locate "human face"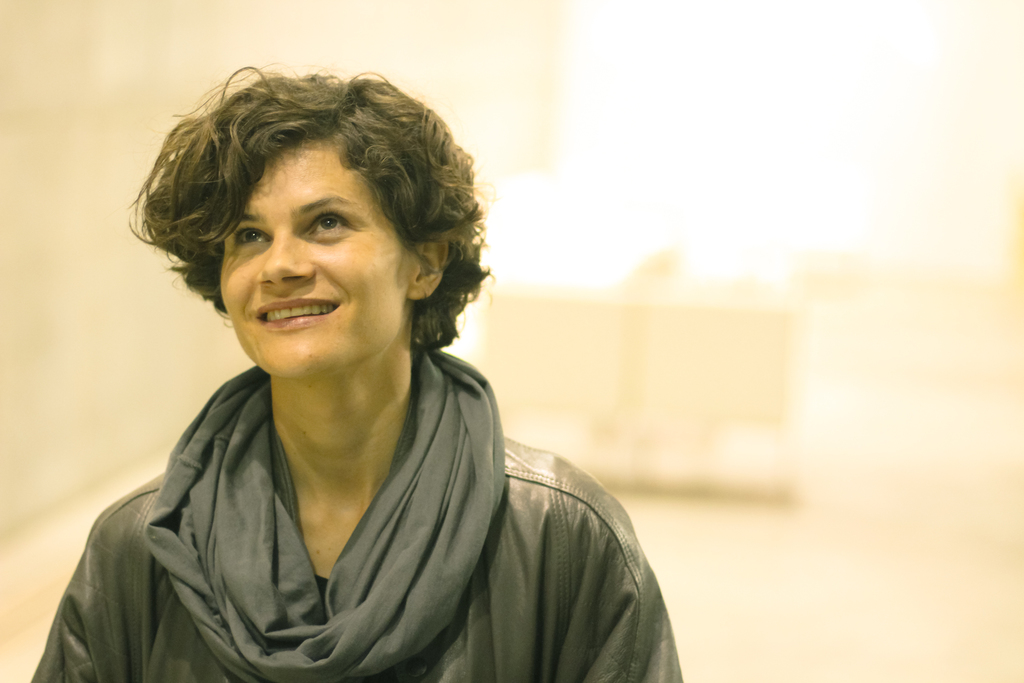
218 133 402 386
